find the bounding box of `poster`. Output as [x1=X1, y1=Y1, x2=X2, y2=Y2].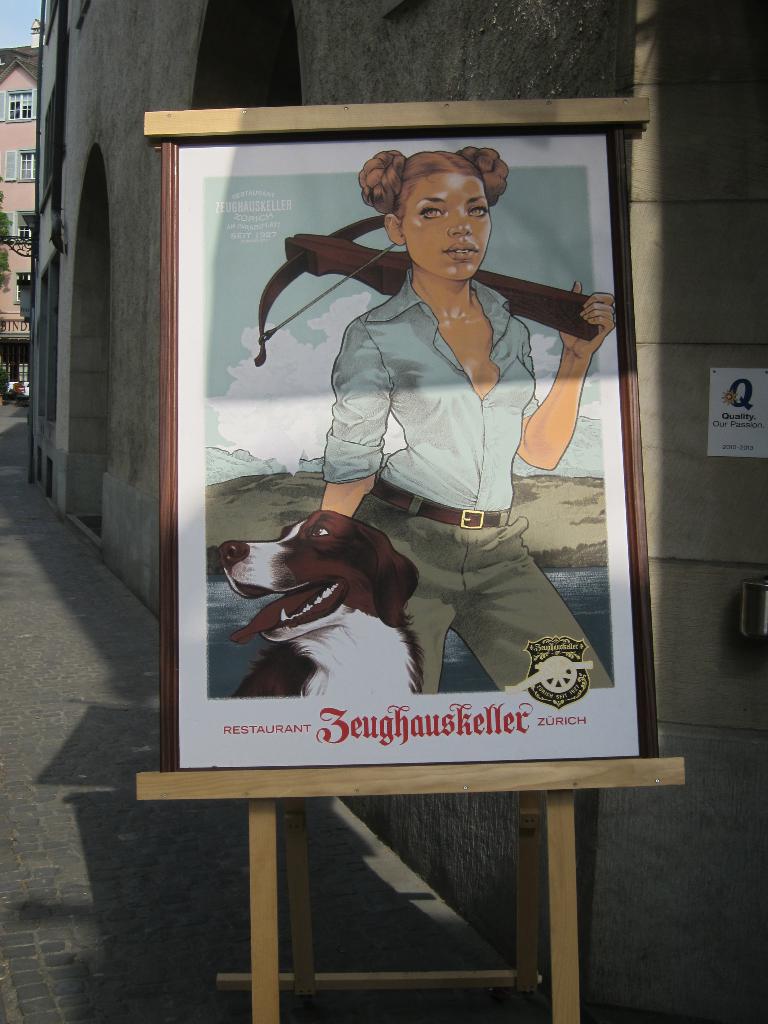
[x1=175, y1=131, x2=637, y2=767].
